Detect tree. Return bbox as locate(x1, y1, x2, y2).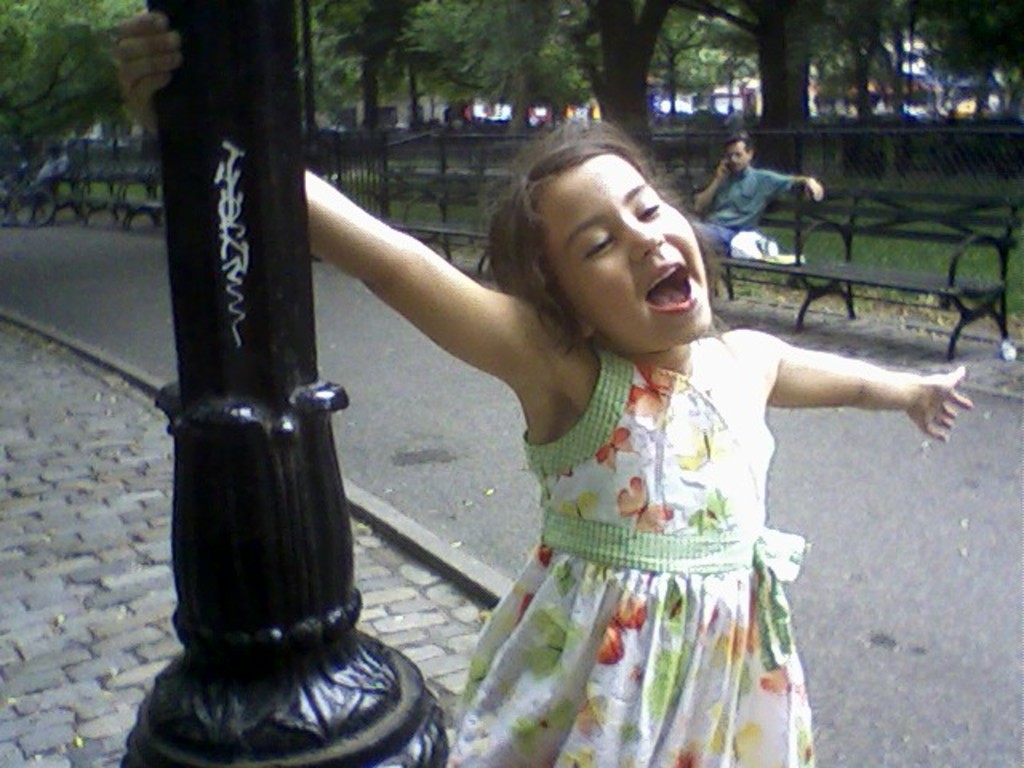
locate(301, 0, 413, 144).
